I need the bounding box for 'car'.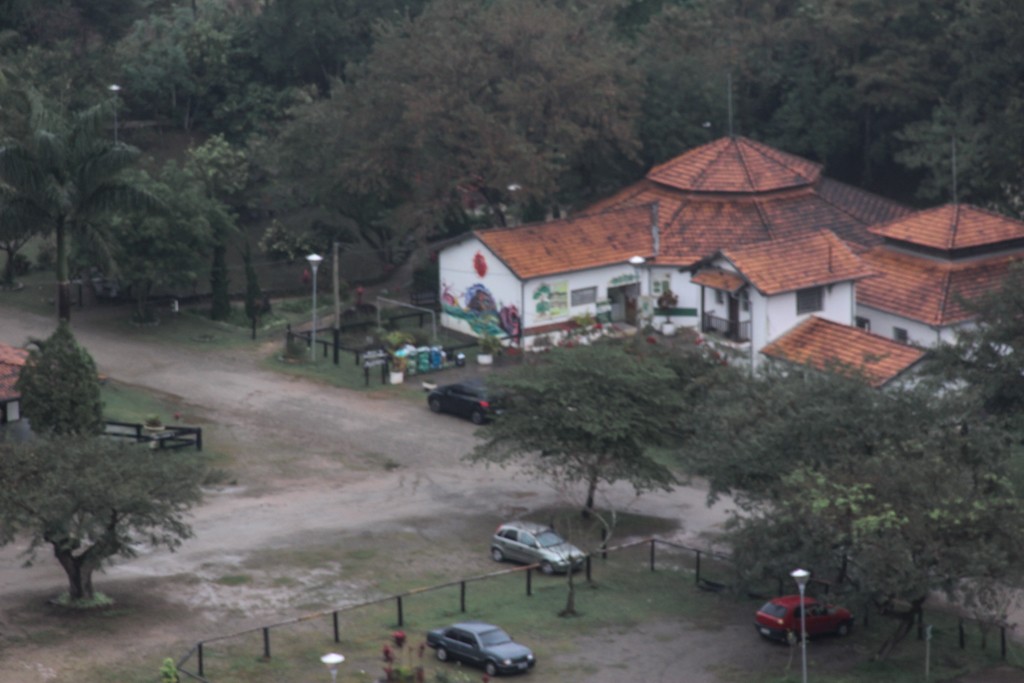
Here it is: box(491, 518, 584, 574).
